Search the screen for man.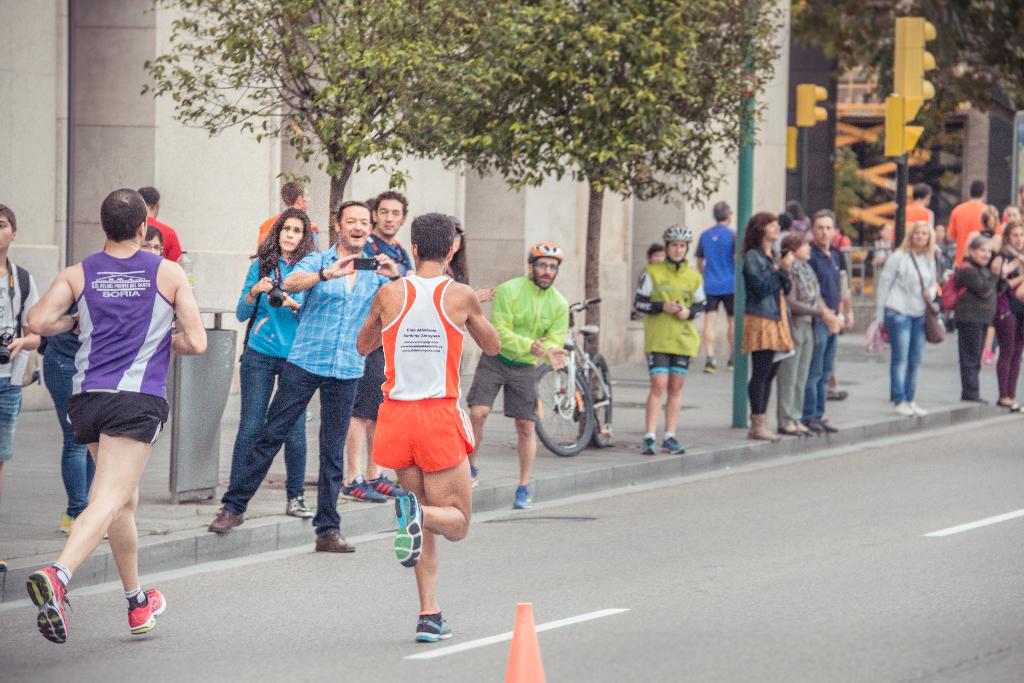
Found at {"x1": 100, "y1": 181, "x2": 186, "y2": 278}.
